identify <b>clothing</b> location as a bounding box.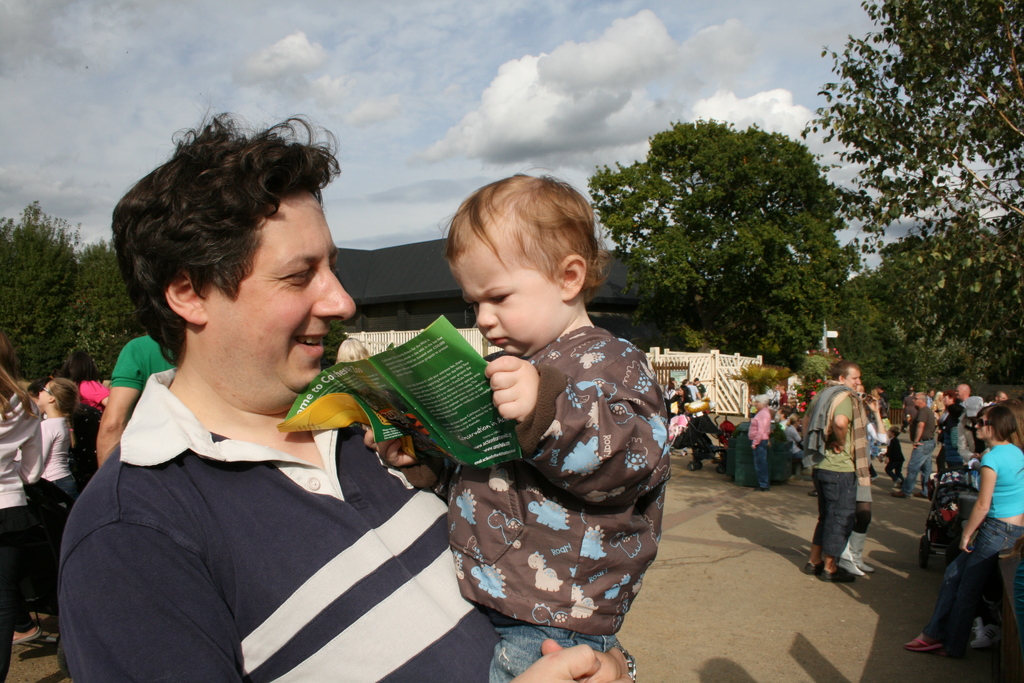
l=77, t=383, r=117, b=406.
